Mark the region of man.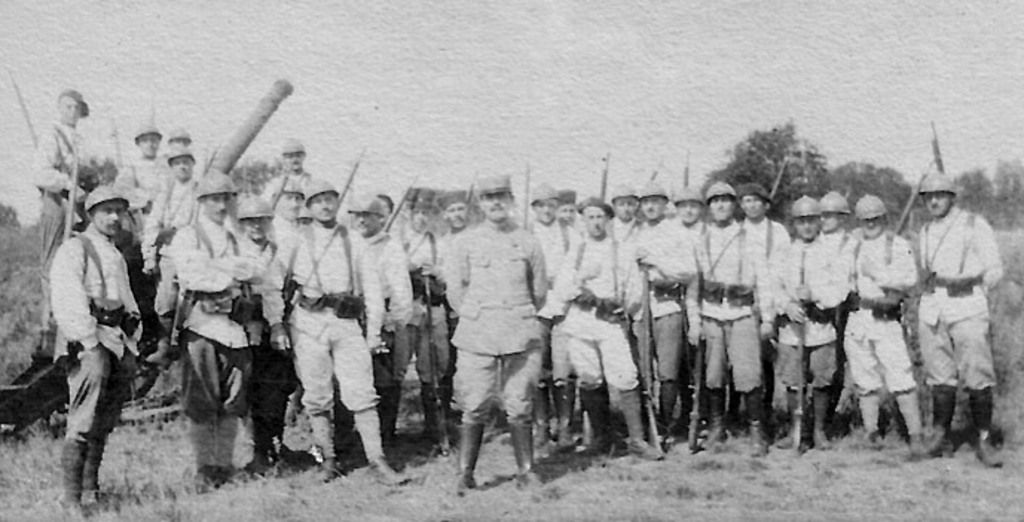
Region: [left=140, top=141, right=202, bottom=370].
